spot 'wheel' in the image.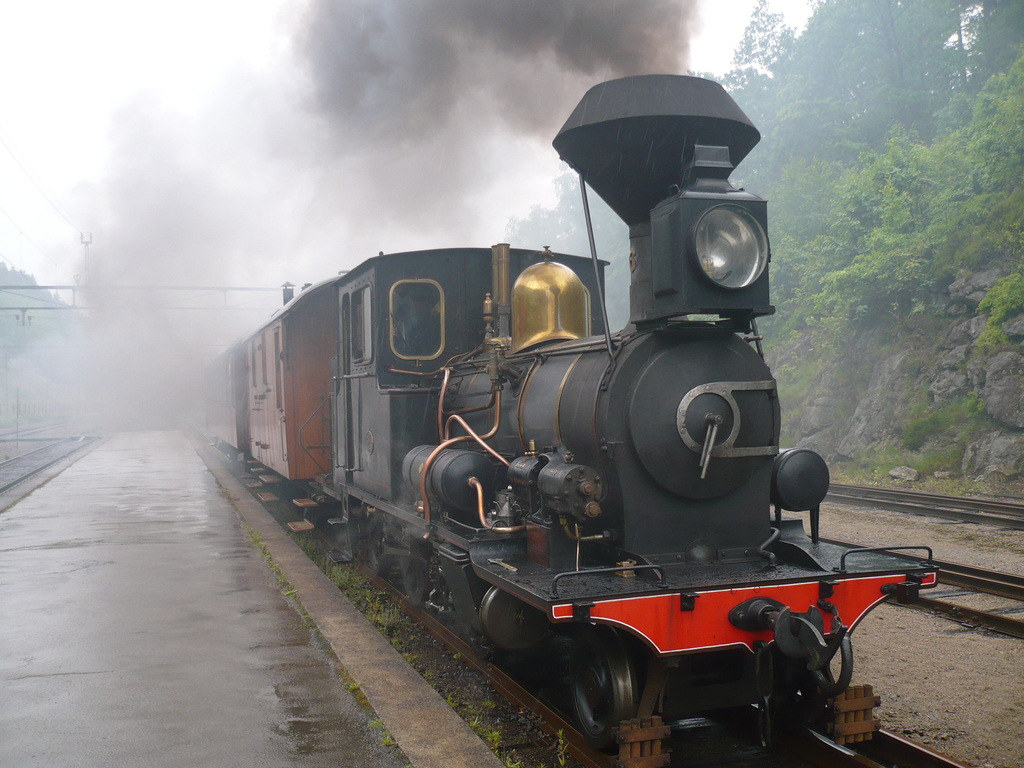
'wheel' found at 559 632 659 740.
